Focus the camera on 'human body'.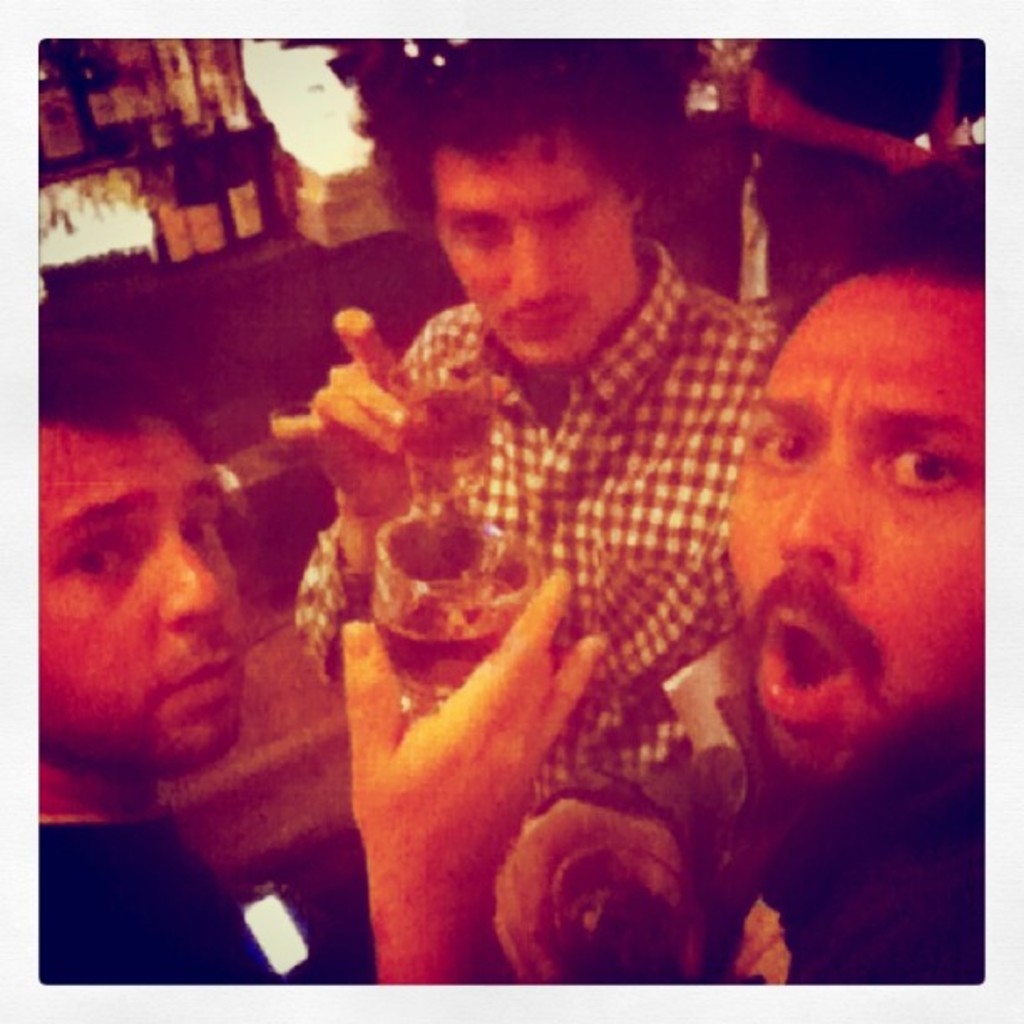
Focus region: x1=243 y1=99 x2=796 y2=994.
